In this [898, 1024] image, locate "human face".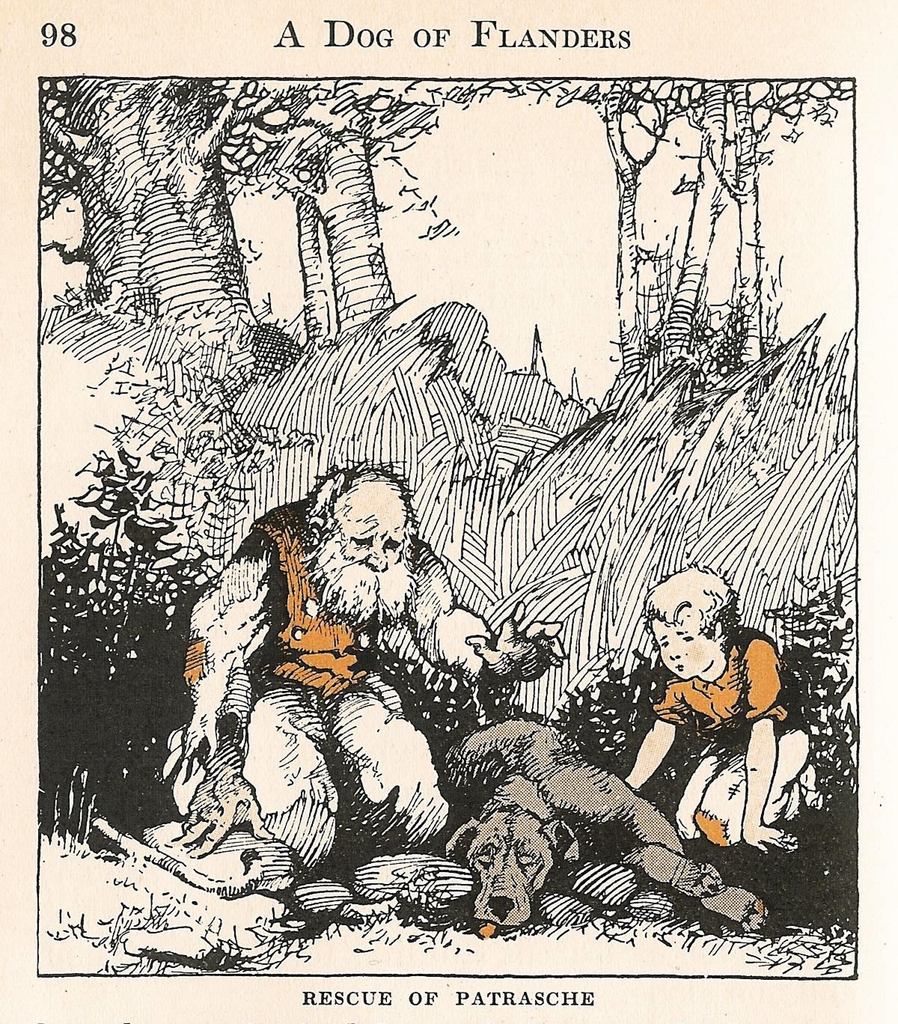
Bounding box: select_region(649, 613, 723, 673).
